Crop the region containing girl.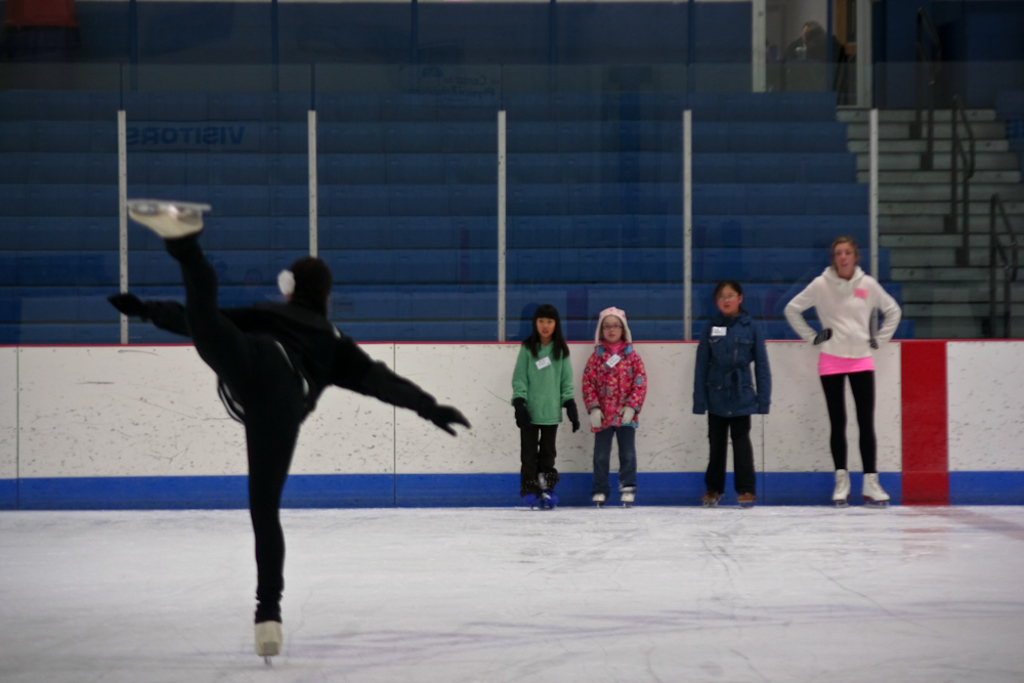
Crop region: <box>692,276,774,506</box>.
